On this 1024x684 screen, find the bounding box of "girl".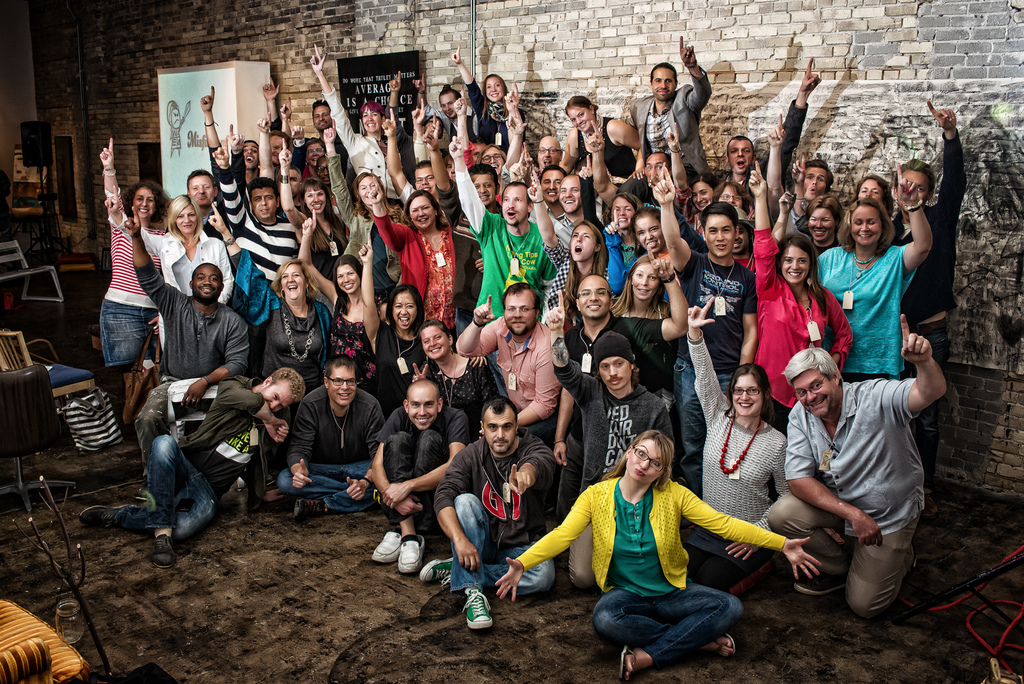
Bounding box: select_region(658, 122, 720, 264).
